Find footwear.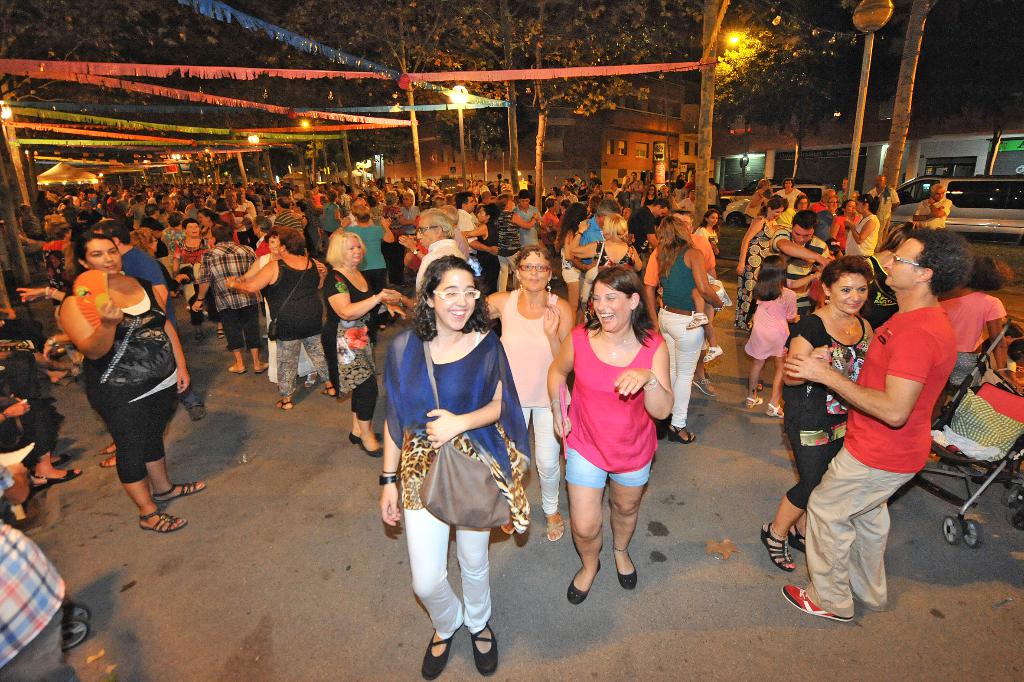
{"left": 424, "top": 620, "right": 451, "bottom": 680}.
